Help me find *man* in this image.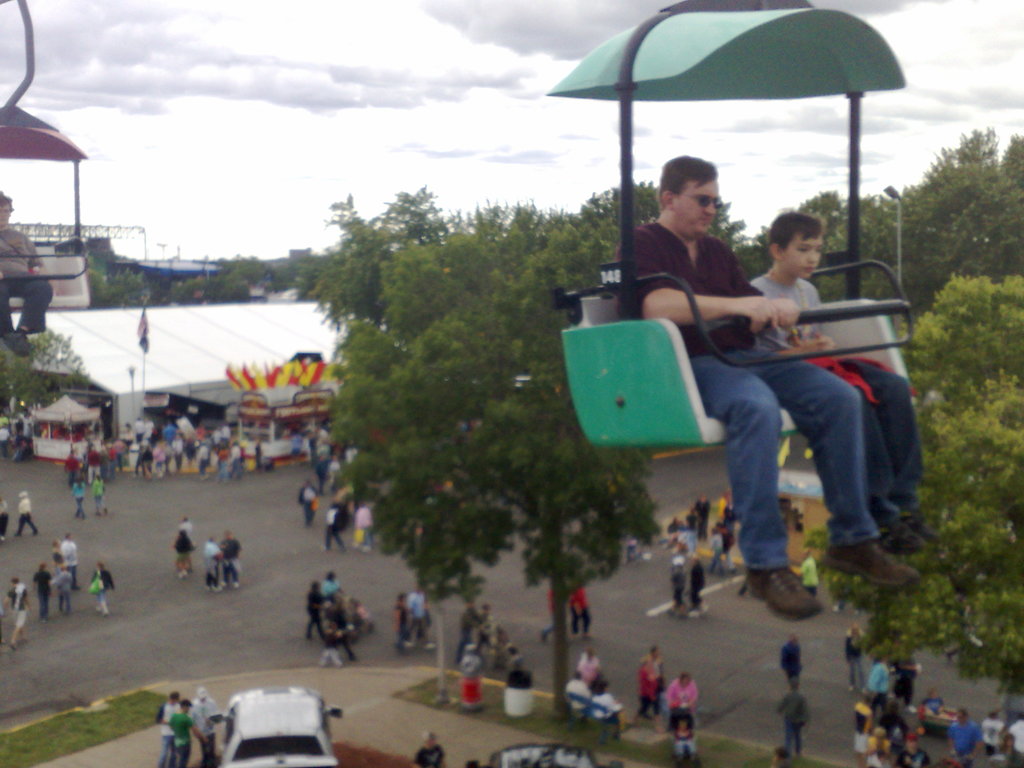
Found it: select_region(208, 539, 225, 572).
